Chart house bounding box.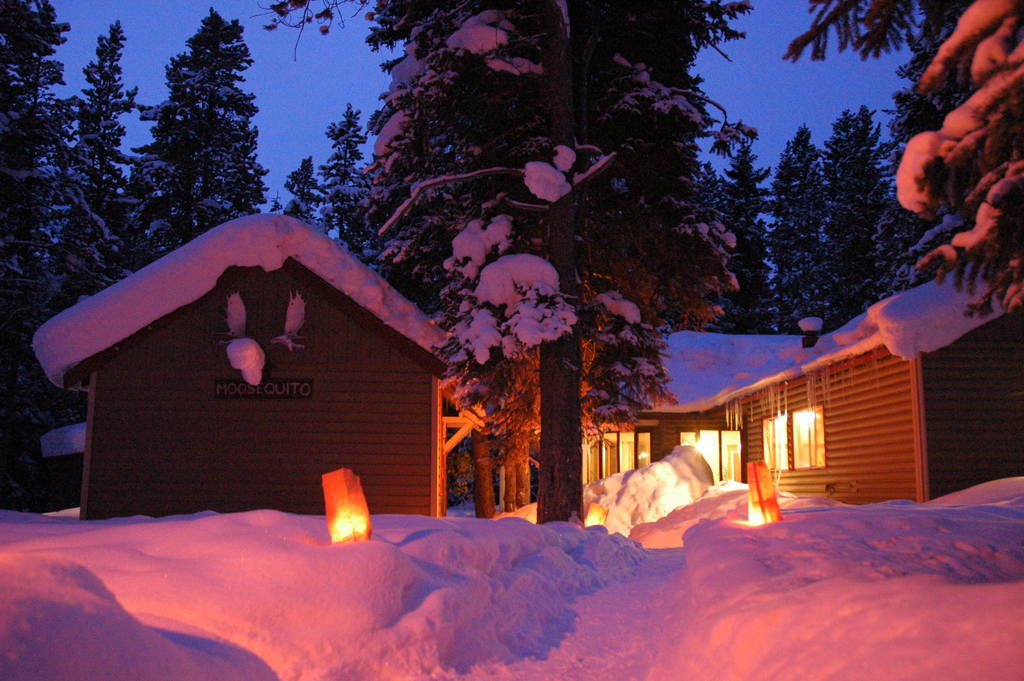
Charted: left=29, top=211, right=470, bottom=516.
